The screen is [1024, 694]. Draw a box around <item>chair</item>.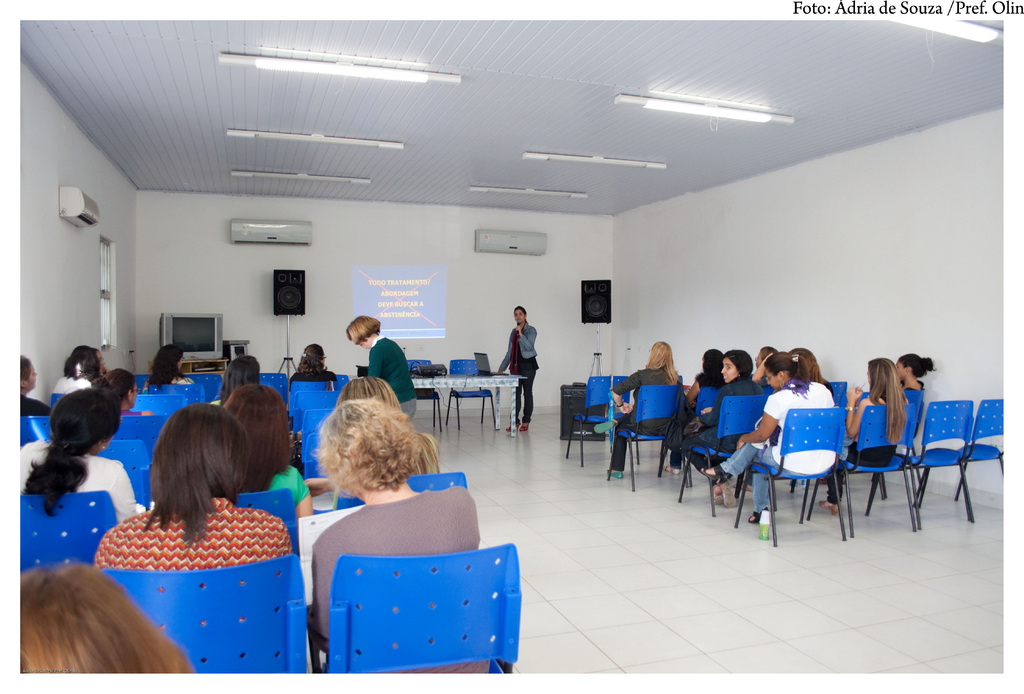
region(20, 489, 118, 573).
